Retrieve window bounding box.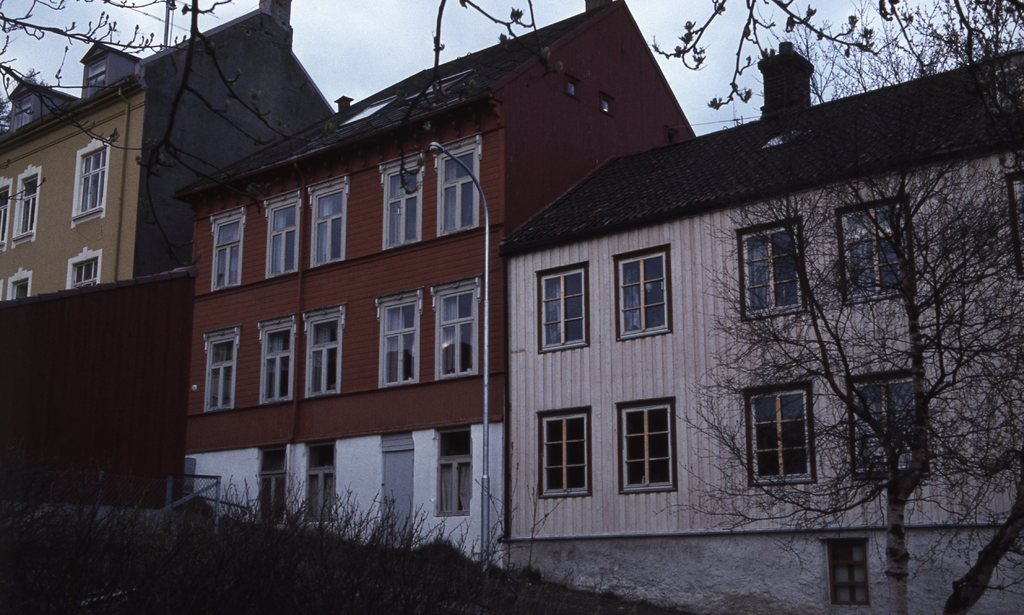
Bounding box: region(75, 139, 108, 219).
